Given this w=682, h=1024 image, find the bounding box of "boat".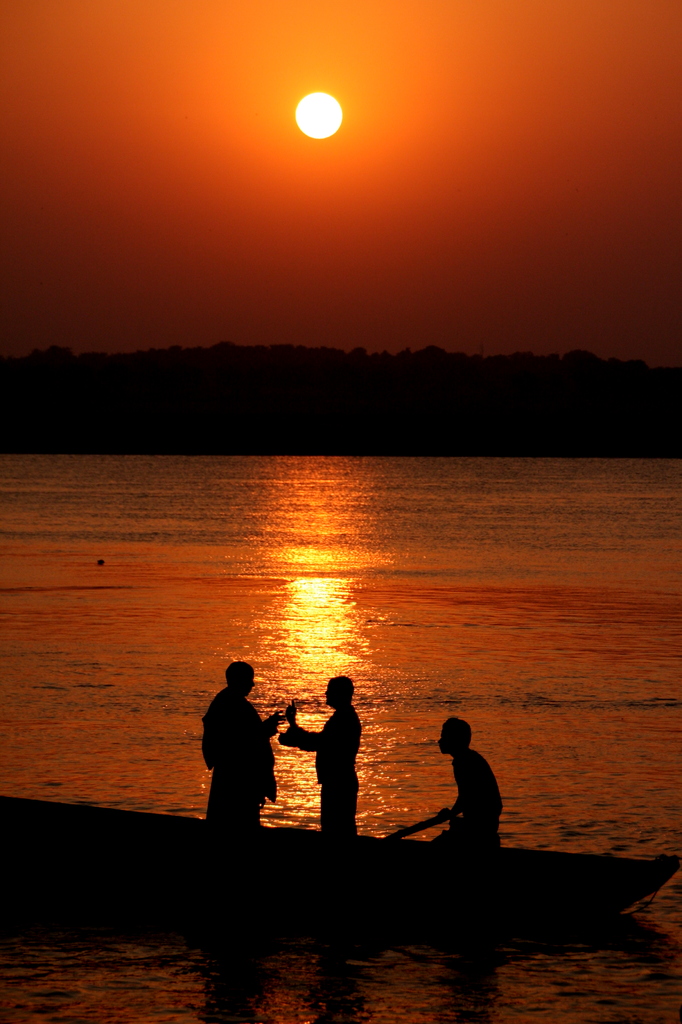
BBox(0, 787, 681, 930).
